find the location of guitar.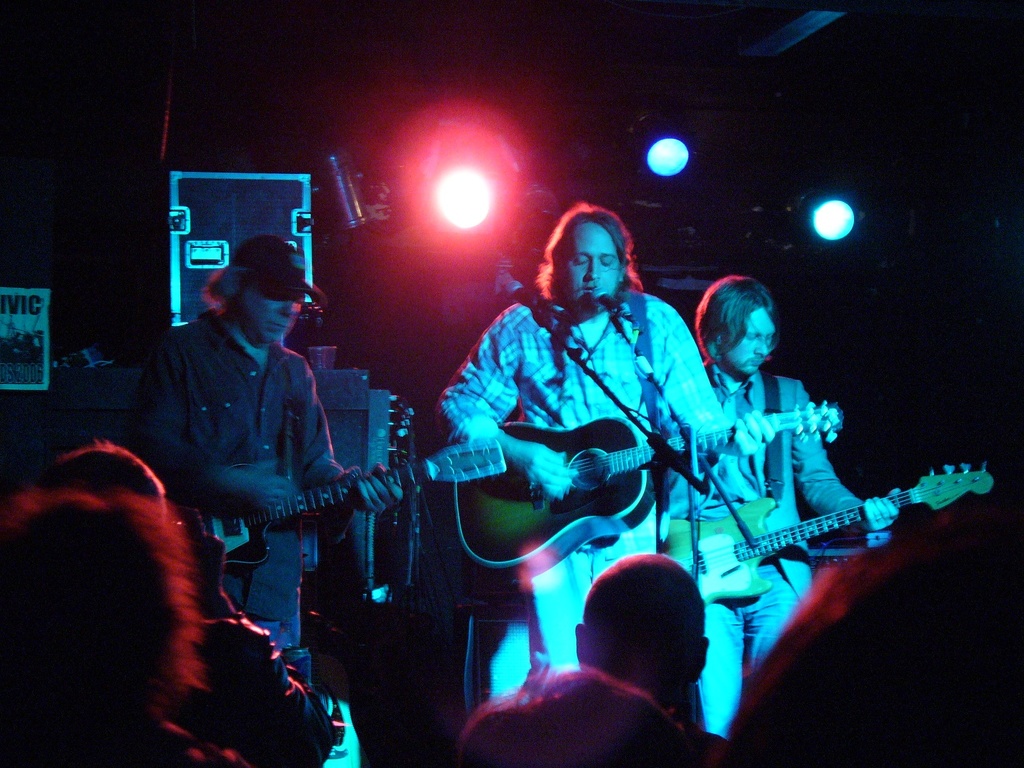
Location: [x1=635, y1=479, x2=1001, y2=614].
